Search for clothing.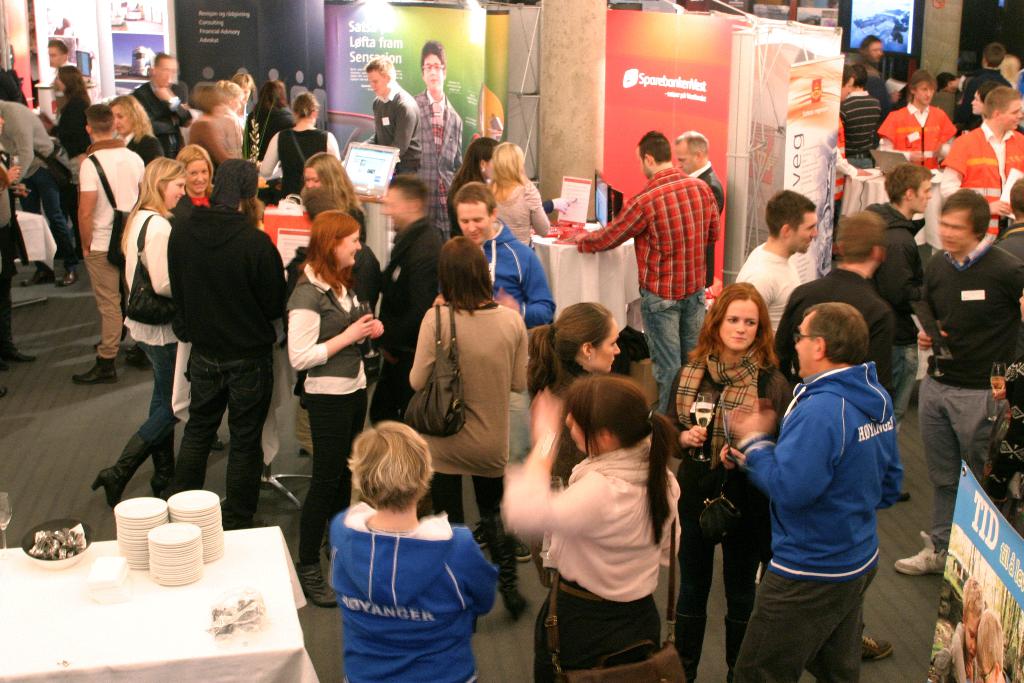
Found at bbox=(308, 393, 362, 584).
